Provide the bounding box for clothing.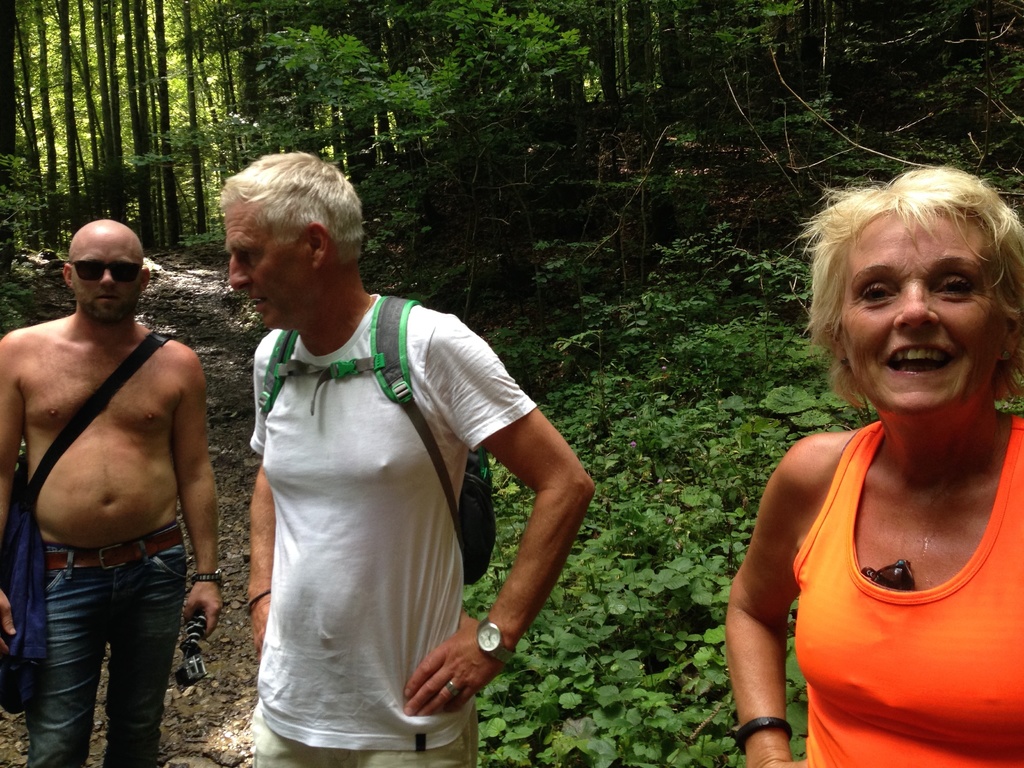
20/519/186/767.
